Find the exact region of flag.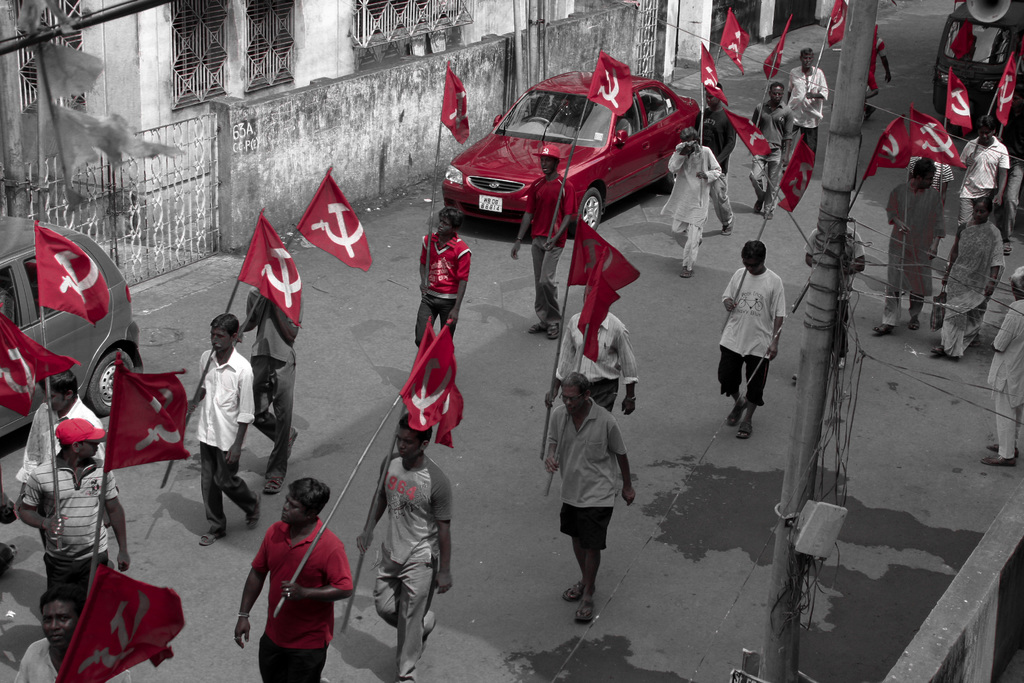
Exact region: (left=782, top=131, right=817, bottom=225).
